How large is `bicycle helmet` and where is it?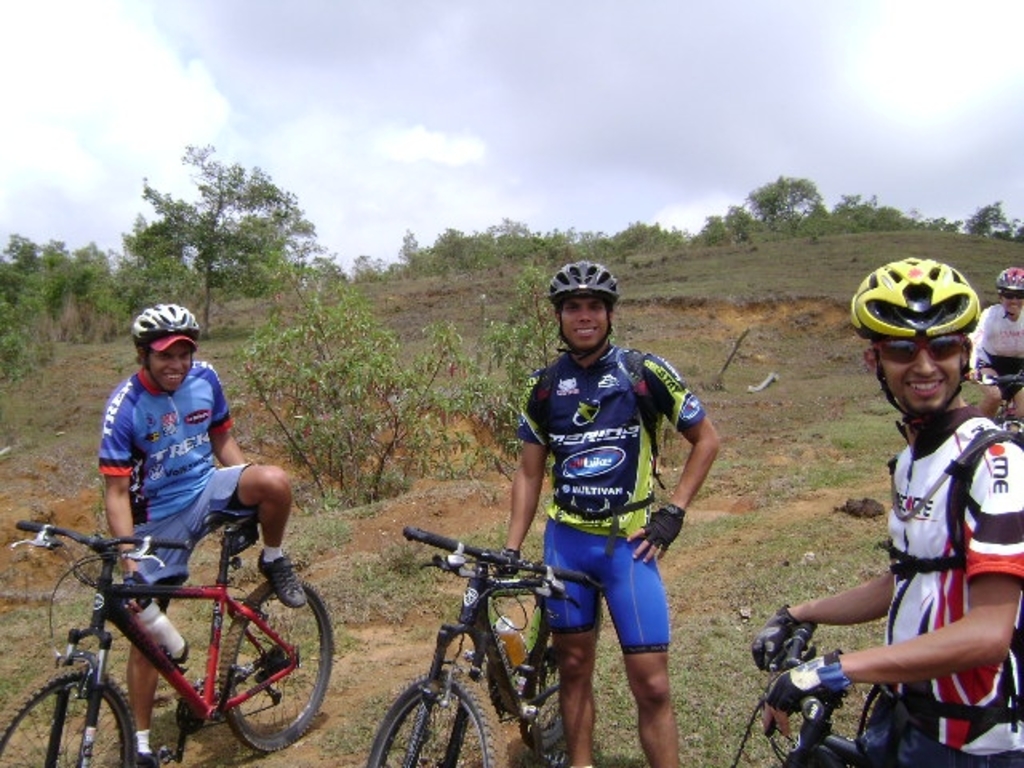
Bounding box: (842, 253, 978, 338).
